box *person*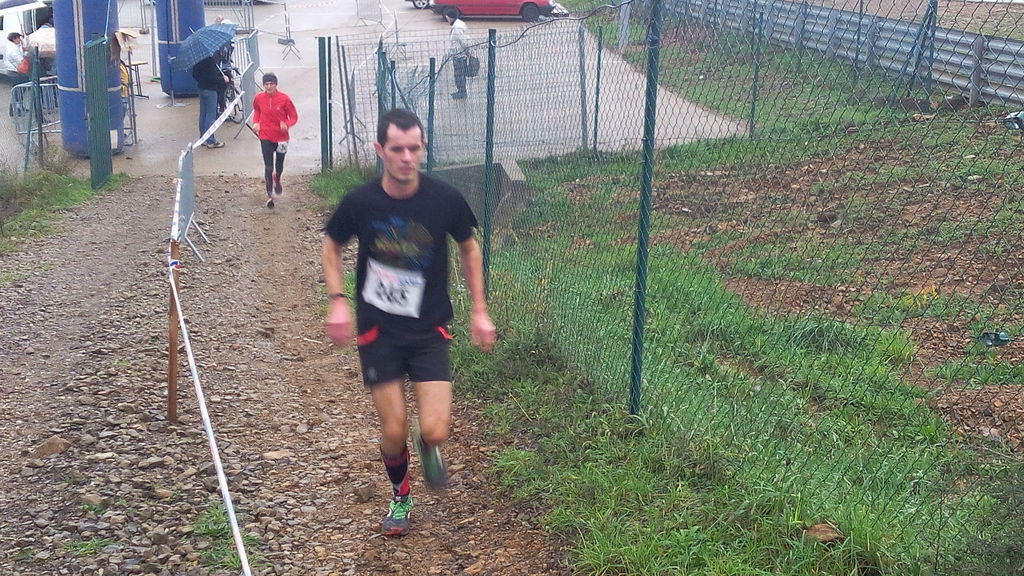
<box>195,56,229,146</box>
